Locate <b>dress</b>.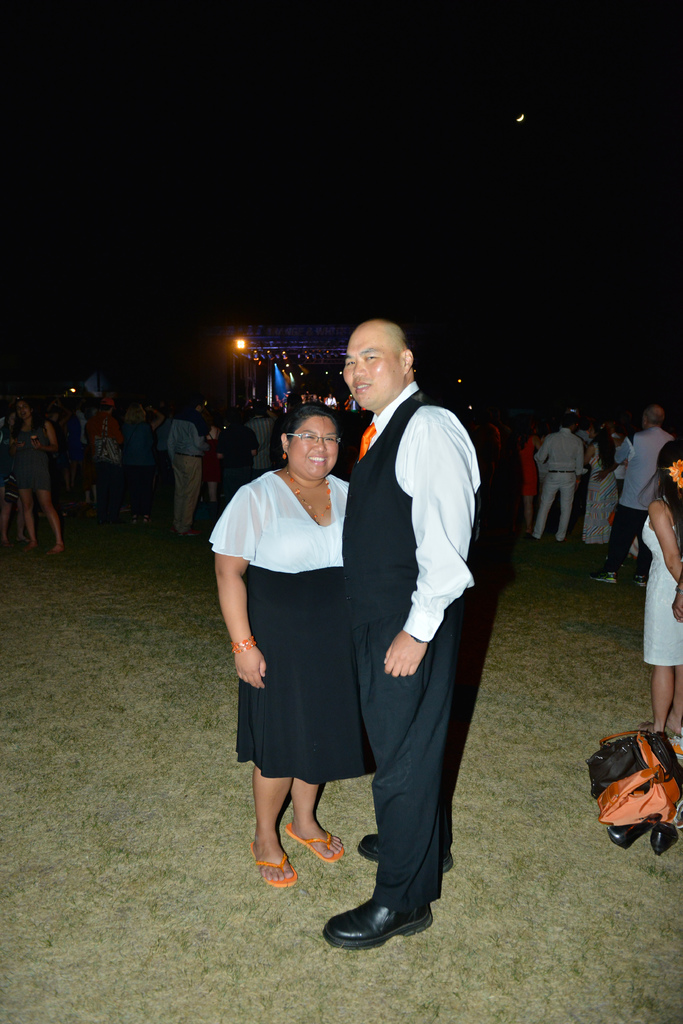
Bounding box: 11 412 58 495.
